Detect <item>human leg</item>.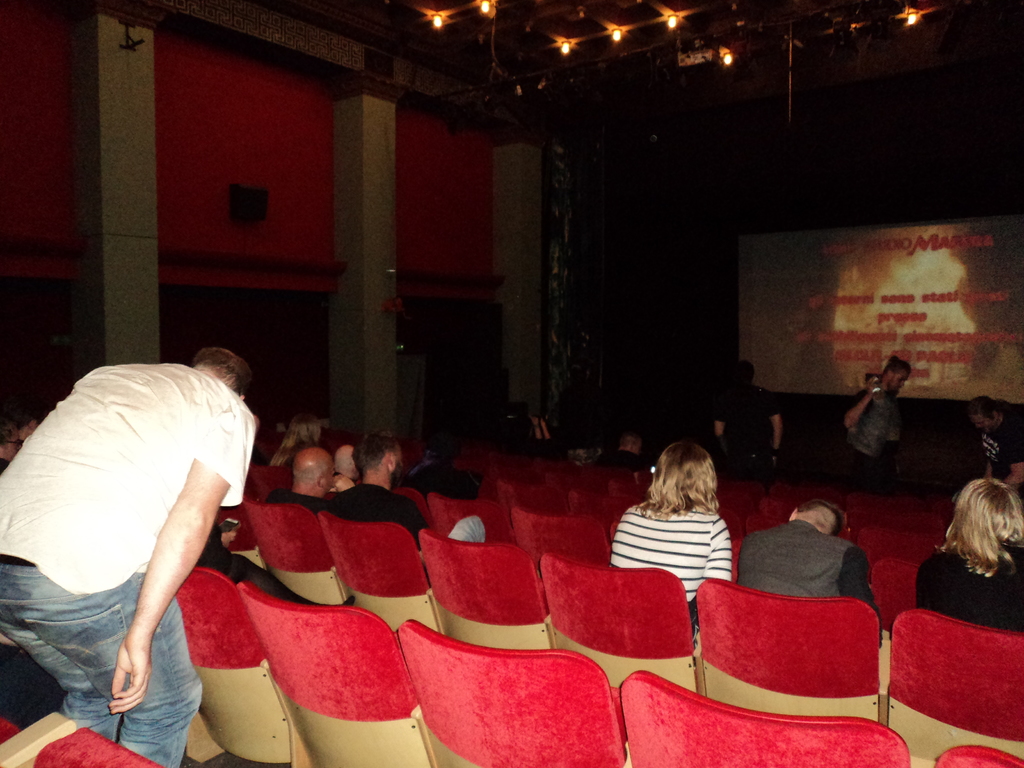
Detected at 42:578:210:767.
